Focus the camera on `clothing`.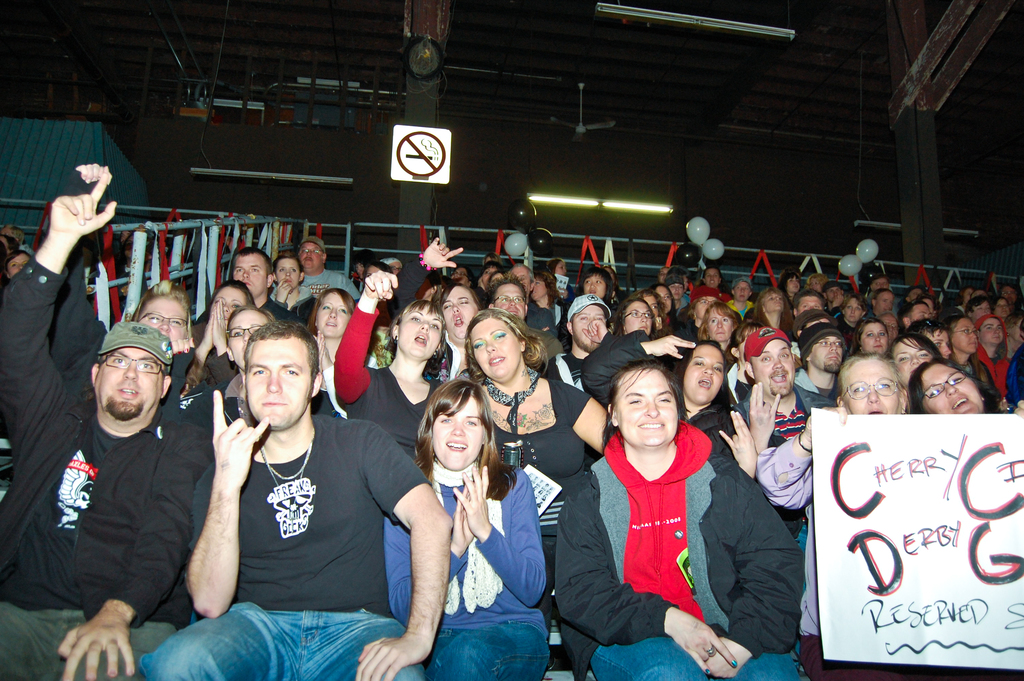
Focus region: BBox(736, 383, 829, 447).
